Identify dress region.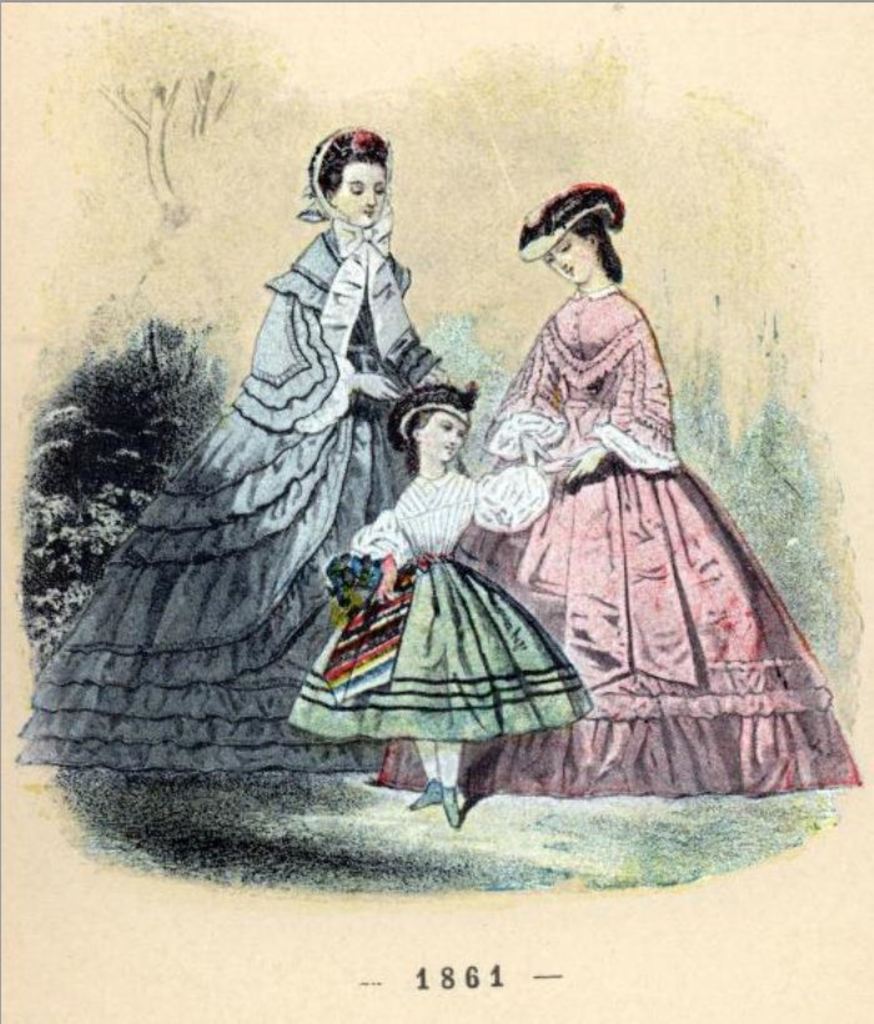
Region: select_region(375, 285, 859, 798).
